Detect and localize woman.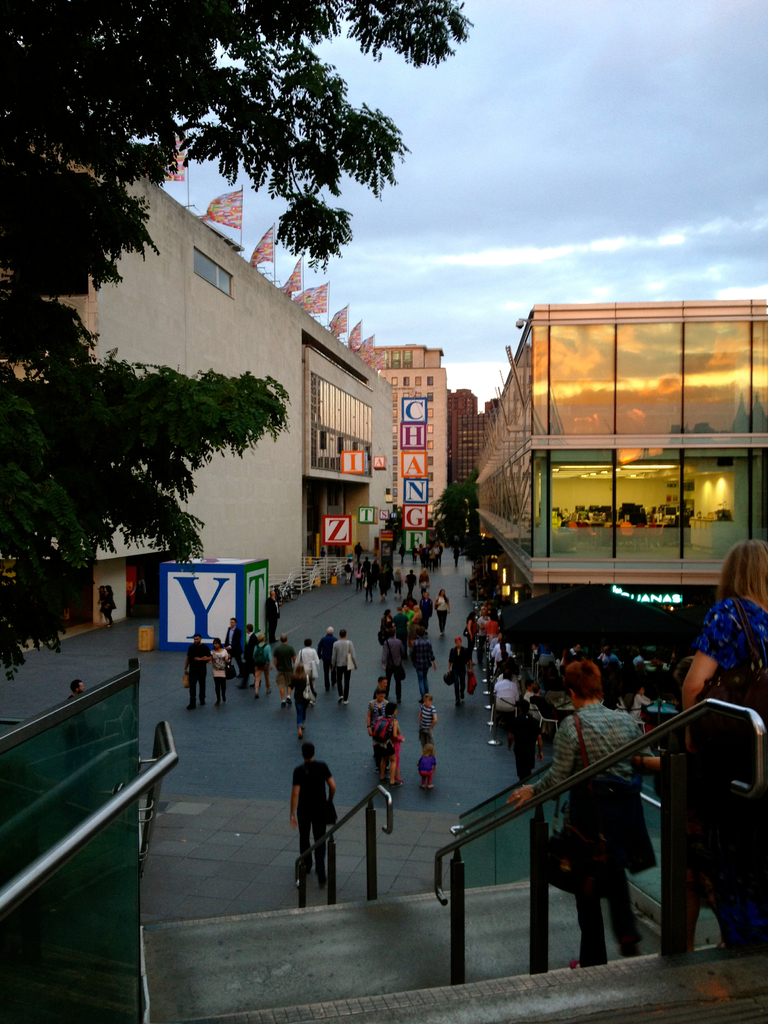
Localized at x1=465, y1=614, x2=479, y2=664.
